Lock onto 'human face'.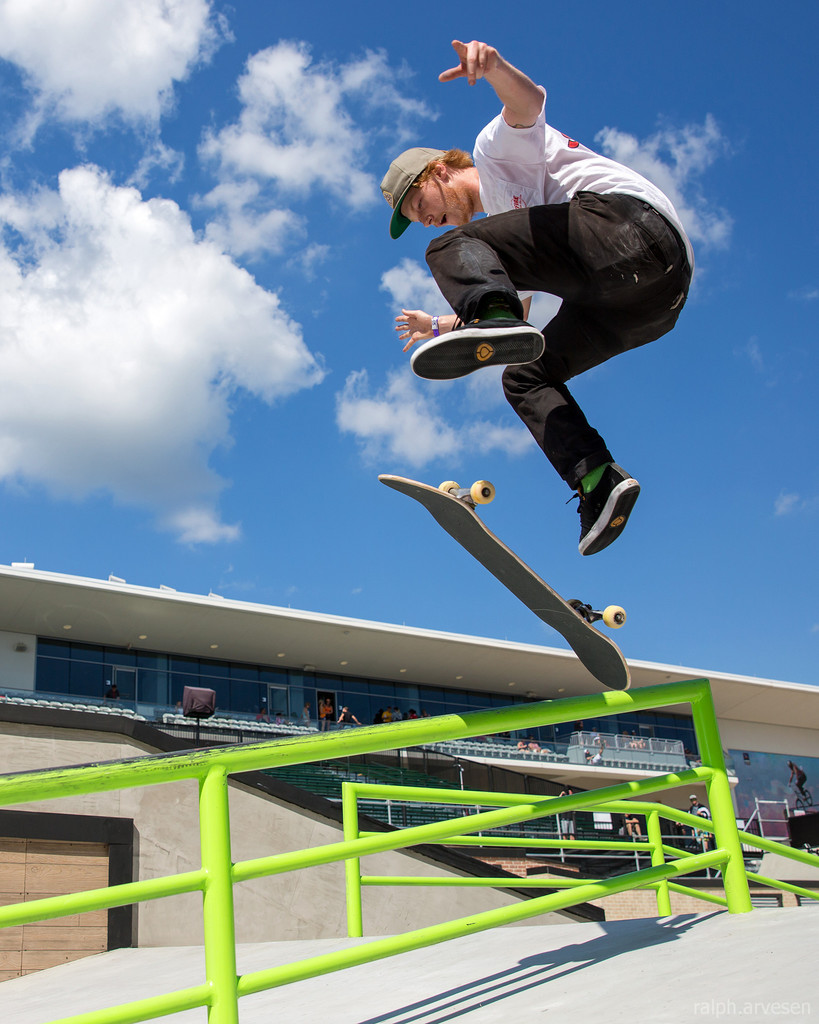
Locked: [400,167,471,228].
